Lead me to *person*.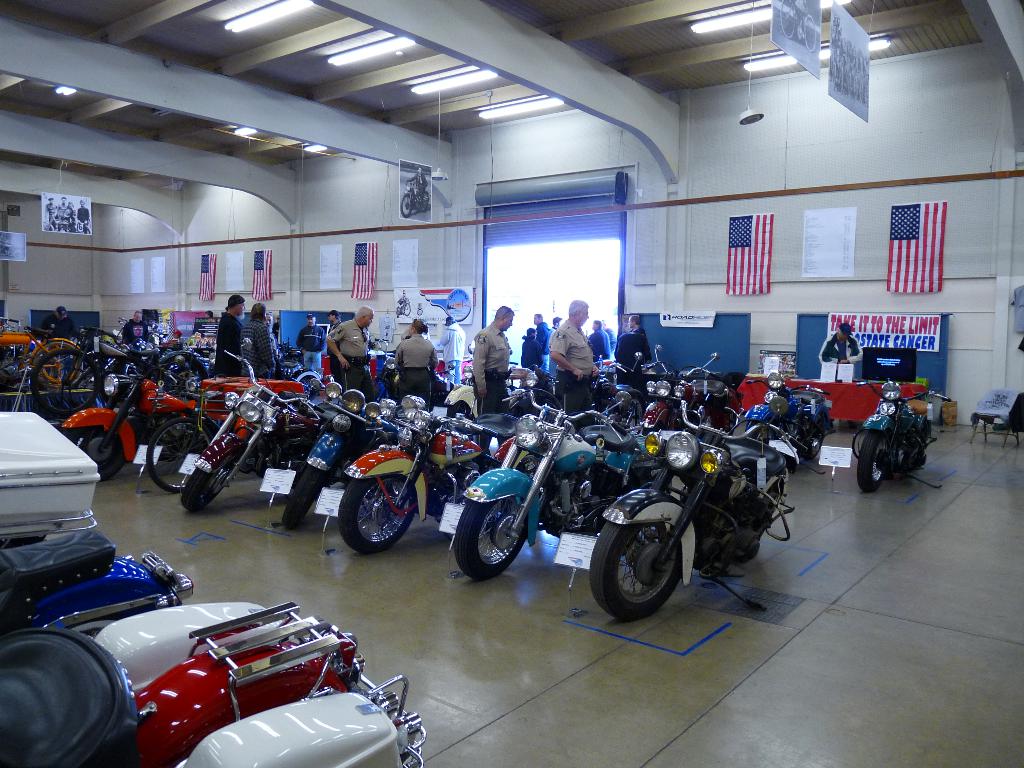
Lead to bbox=[544, 301, 608, 415].
